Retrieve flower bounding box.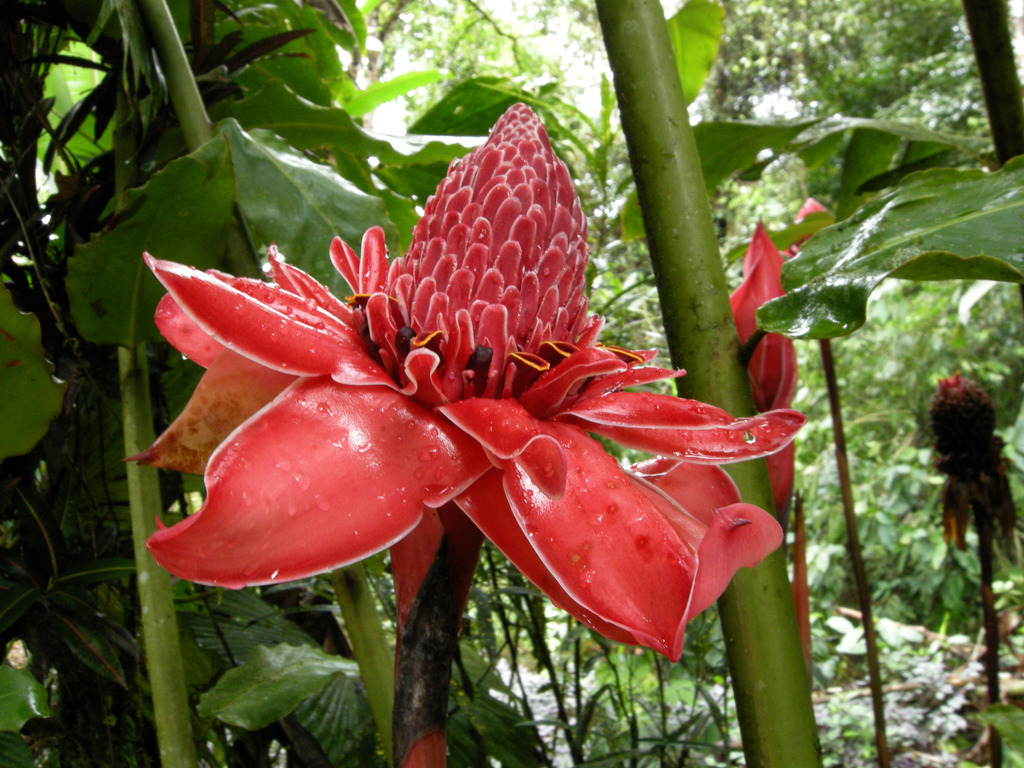
Bounding box: select_region(781, 193, 833, 262).
